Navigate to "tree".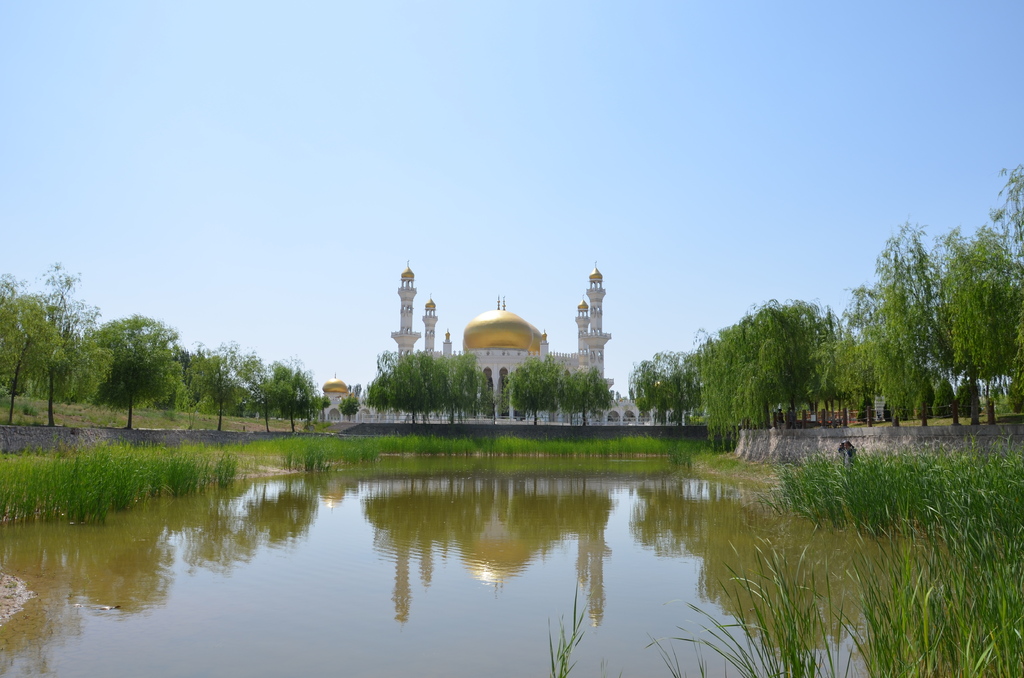
Navigation target: crop(504, 355, 554, 424).
